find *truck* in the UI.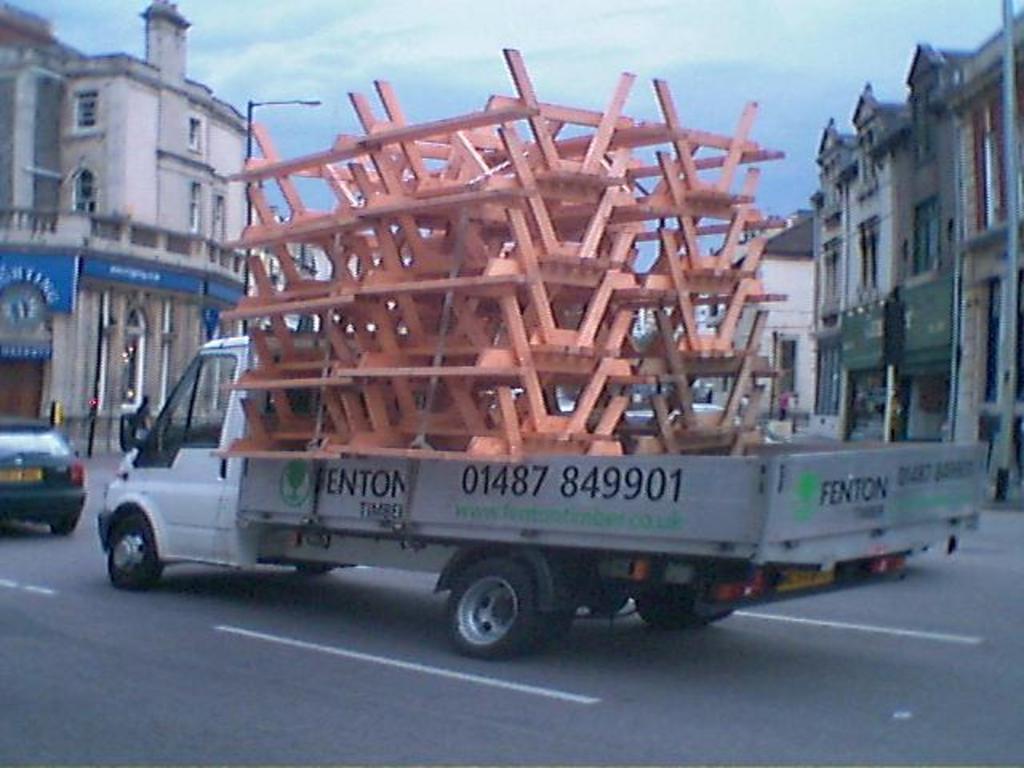
UI element at detection(74, 122, 974, 691).
